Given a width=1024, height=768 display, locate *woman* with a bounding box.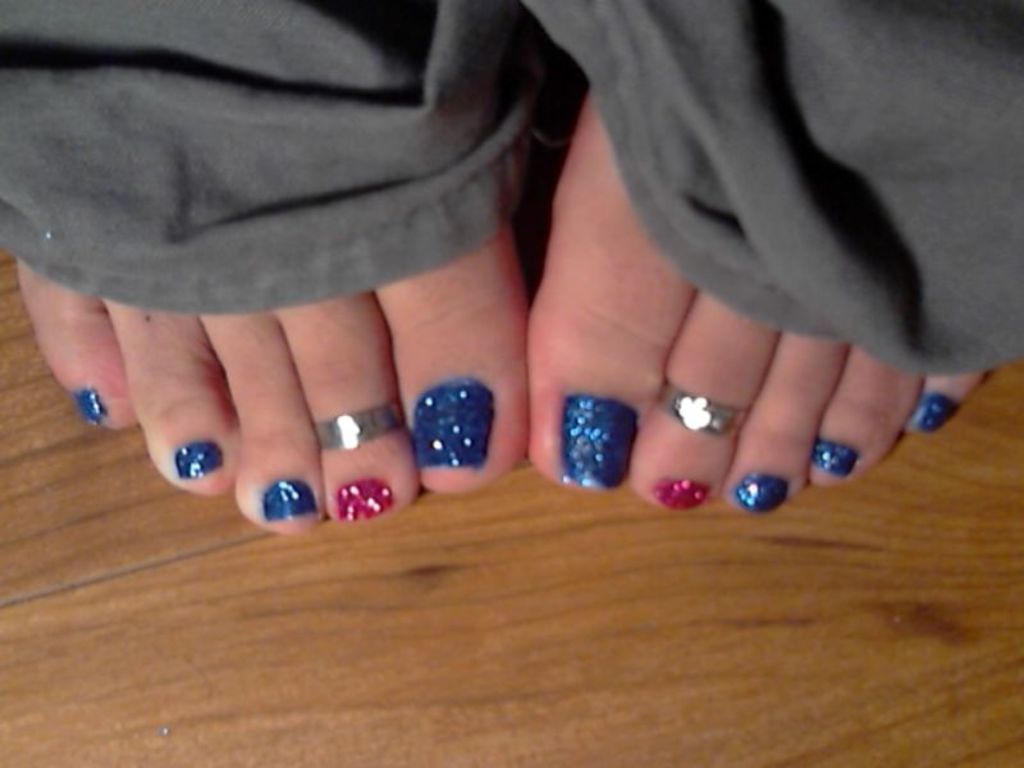
Located: locate(0, 0, 1023, 539).
